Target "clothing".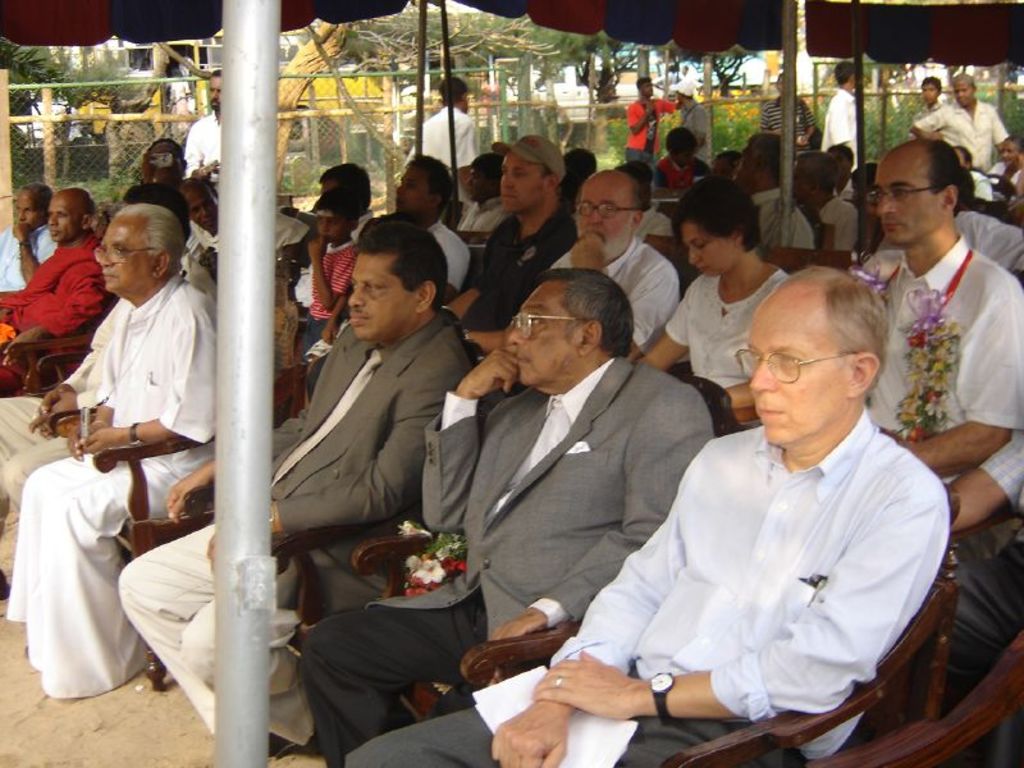
Target region: 253,303,475,540.
